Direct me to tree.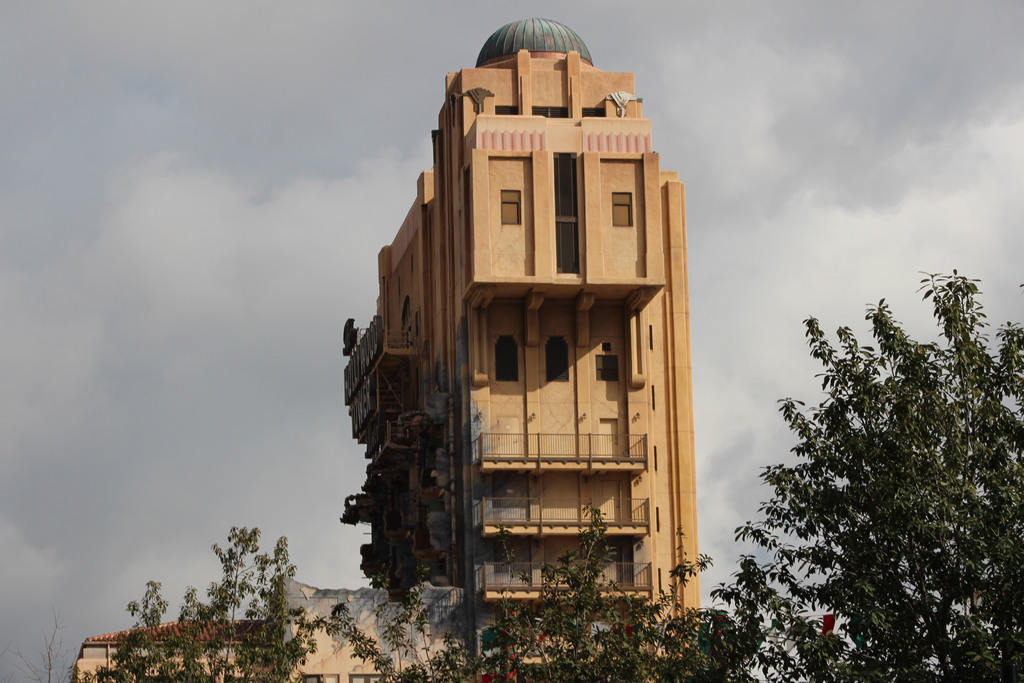
Direction: 71 525 398 682.
